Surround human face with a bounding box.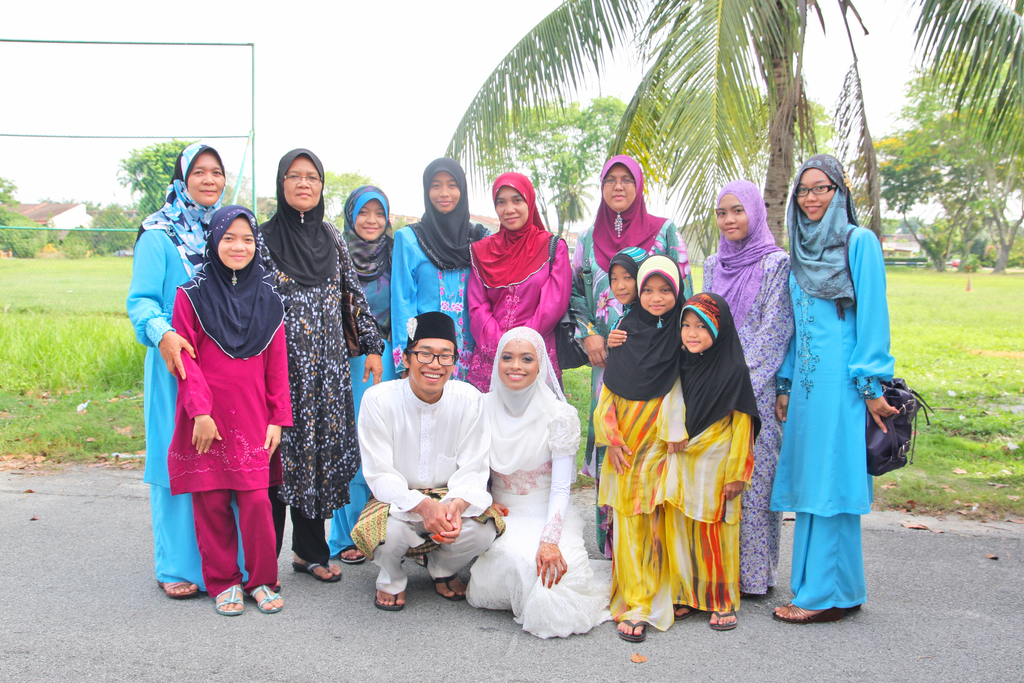
<region>192, 151, 223, 205</region>.
